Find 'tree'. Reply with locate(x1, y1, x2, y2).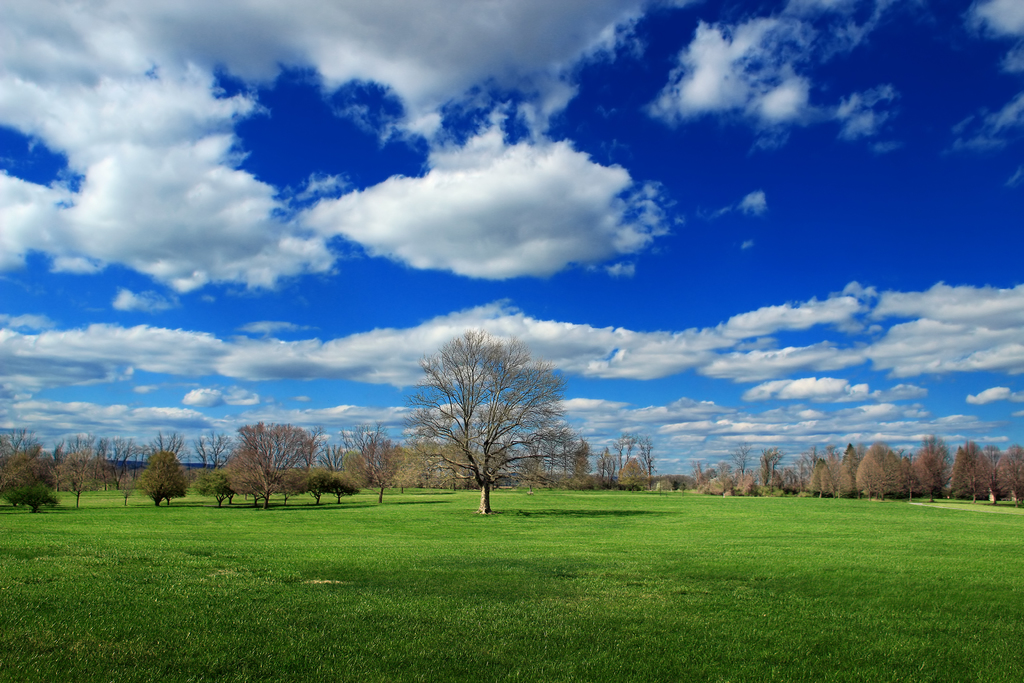
locate(223, 449, 273, 504).
